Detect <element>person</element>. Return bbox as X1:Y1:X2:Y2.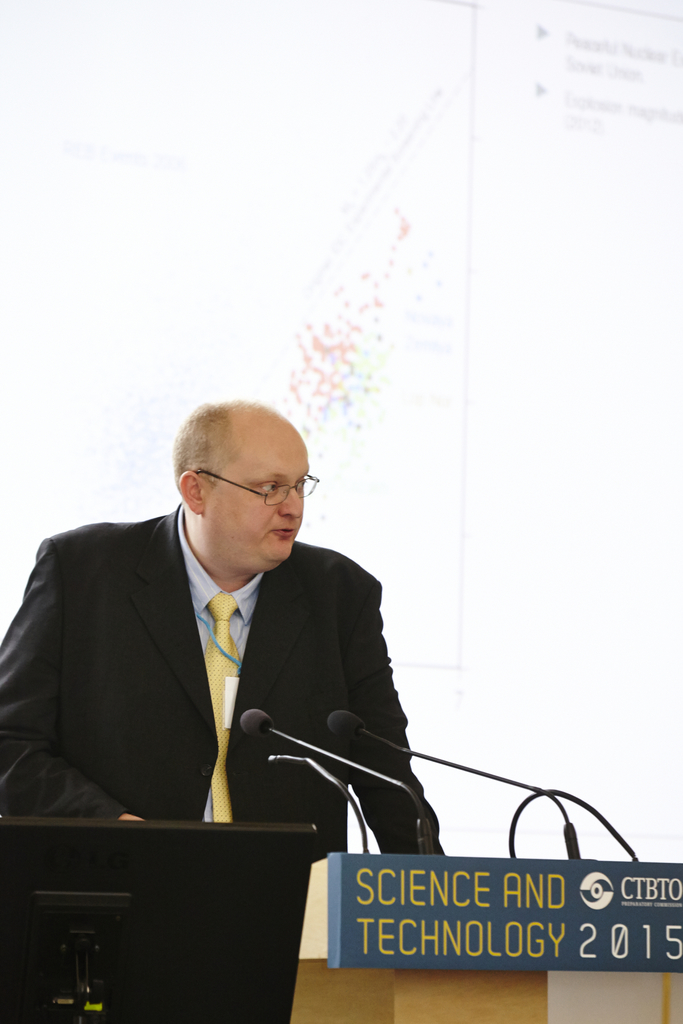
24:387:449:920.
